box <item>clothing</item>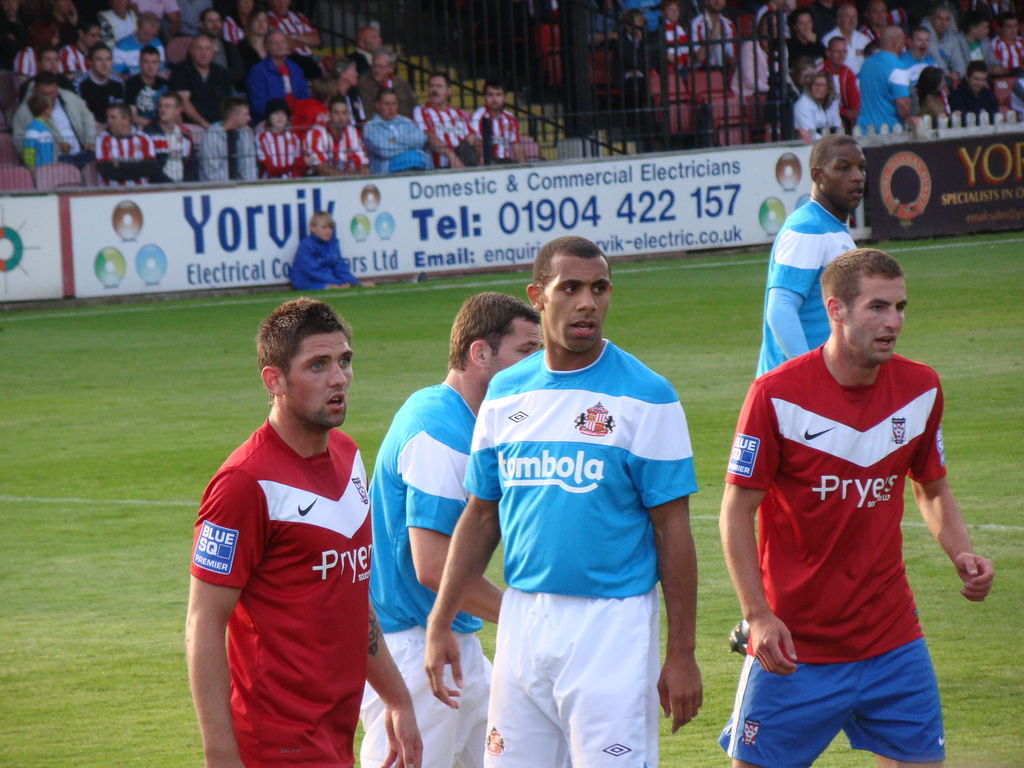
select_region(903, 50, 933, 83)
